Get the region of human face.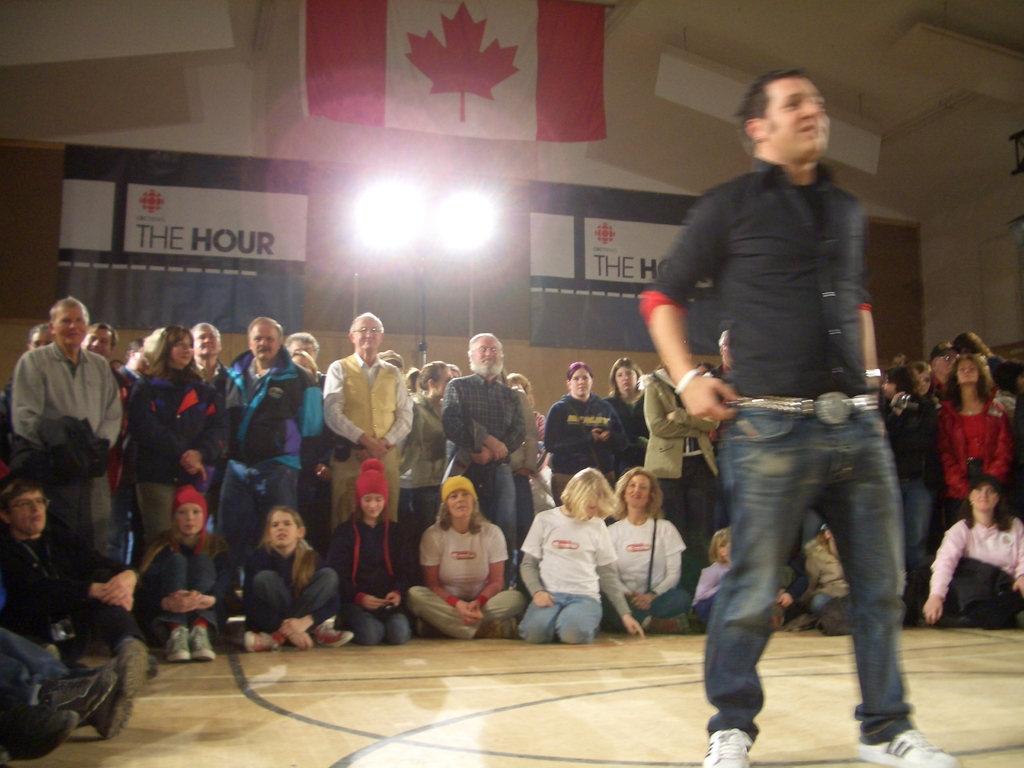
bbox(886, 384, 892, 397).
